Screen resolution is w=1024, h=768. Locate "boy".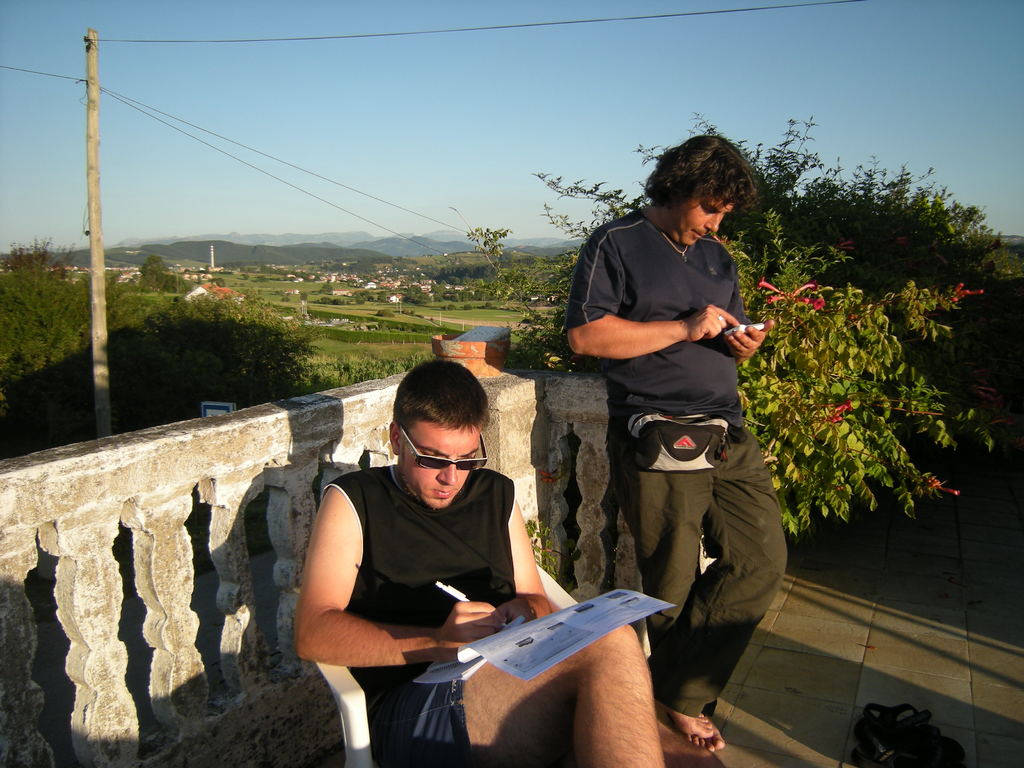
(296,358,719,767).
